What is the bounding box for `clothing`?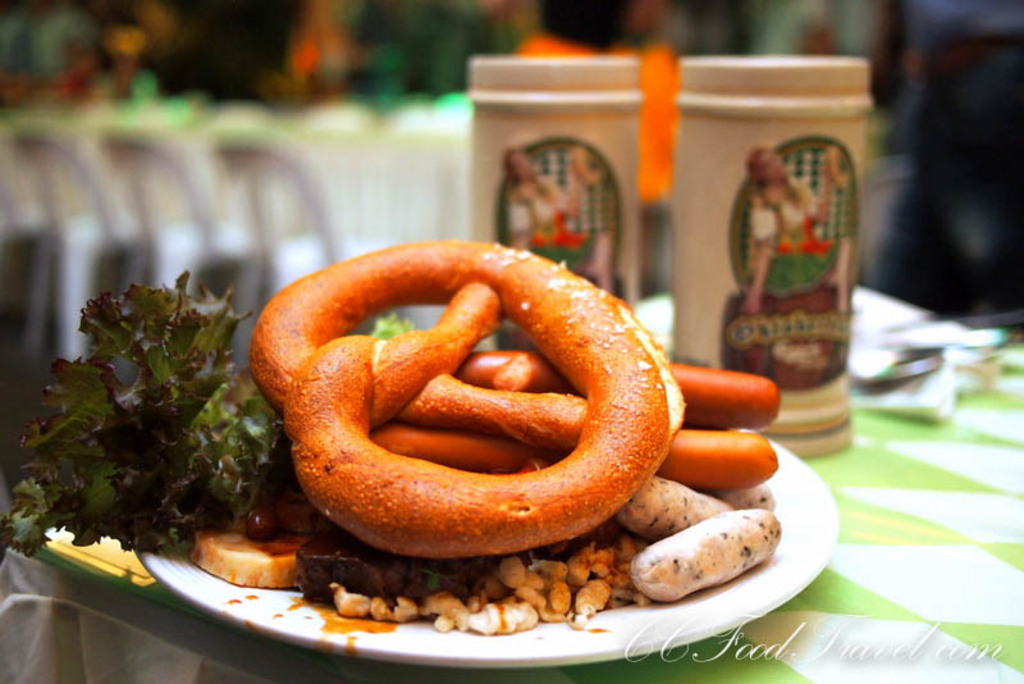
751:177:837:296.
